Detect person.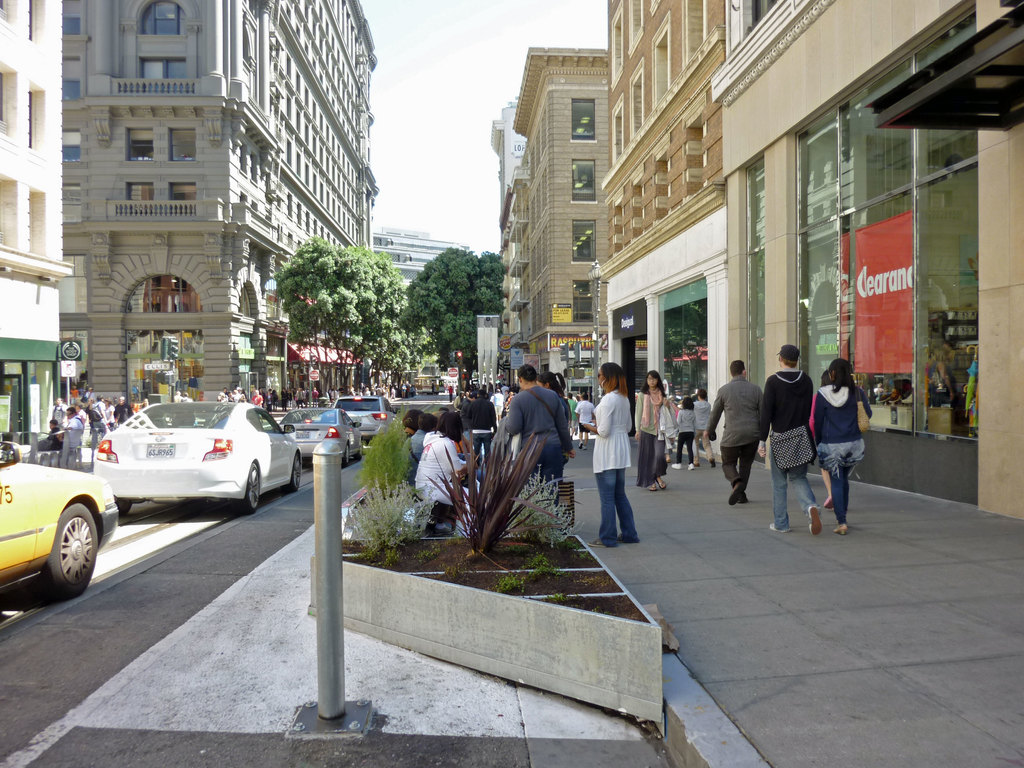
Detected at <box>396,419,416,454</box>.
